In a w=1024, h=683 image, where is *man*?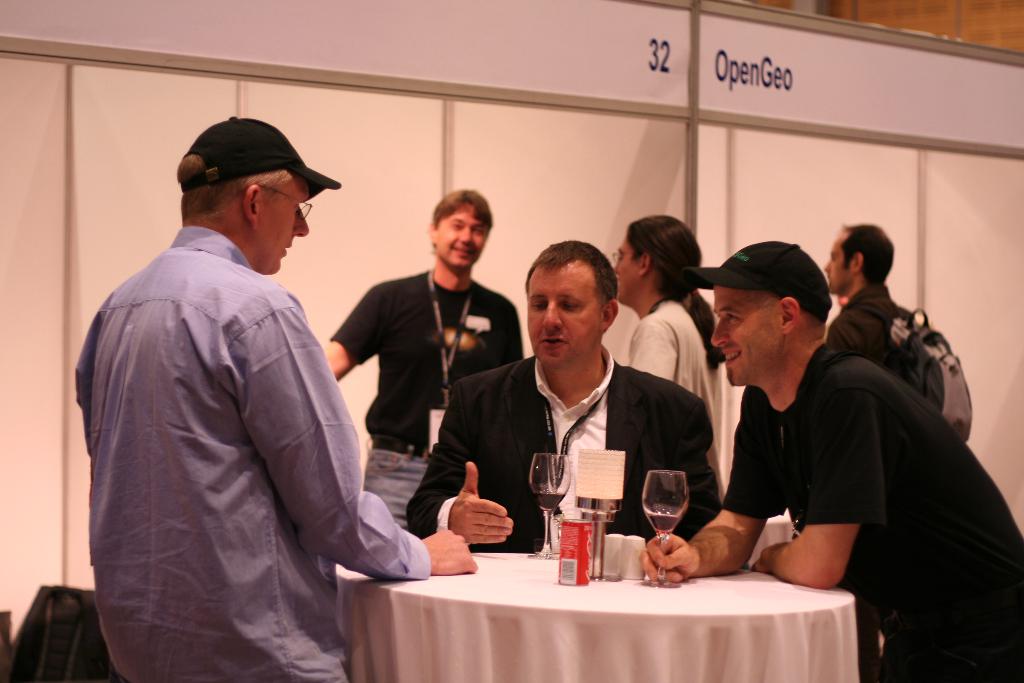
814,222,940,372.
